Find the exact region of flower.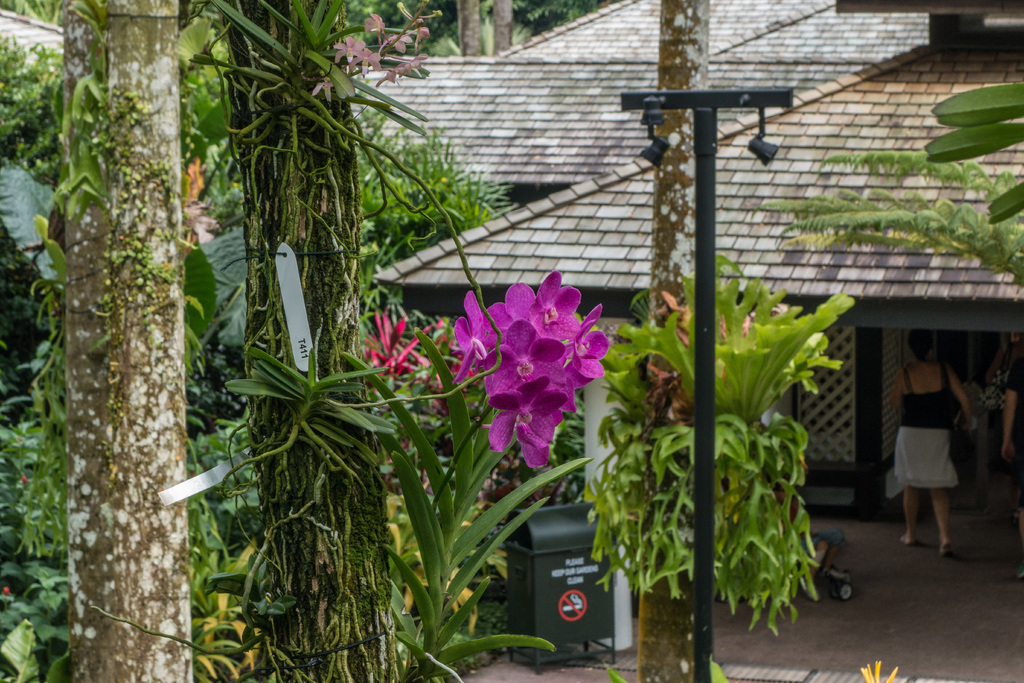
Exact region: 452, 256, 643, 519.
